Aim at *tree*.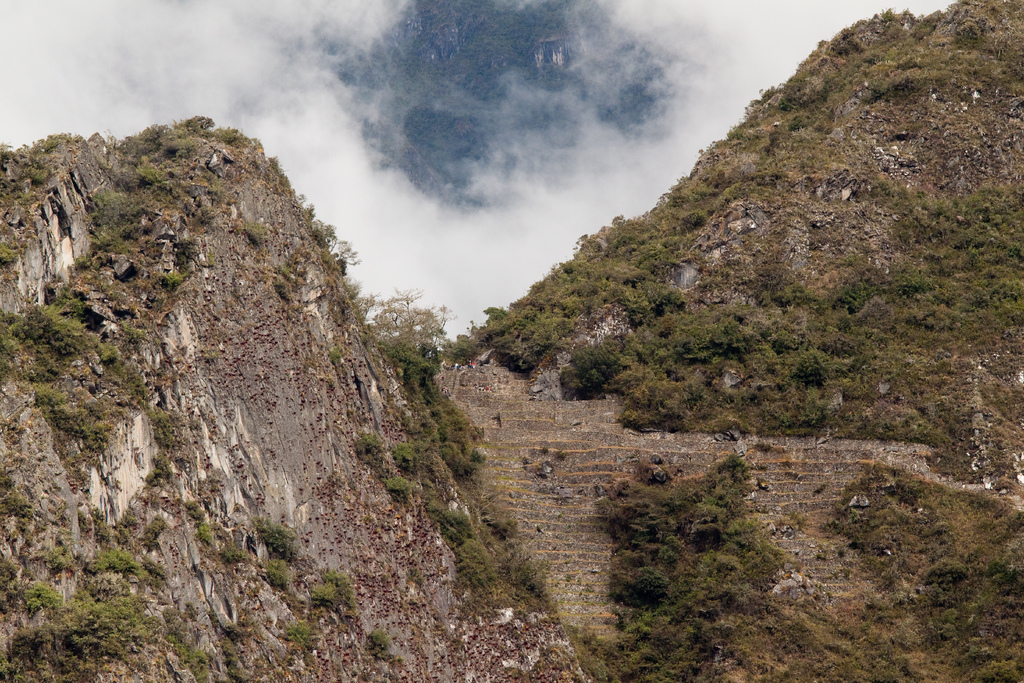
Aimed at (left=364, top=286, right=451, bottom=349).
